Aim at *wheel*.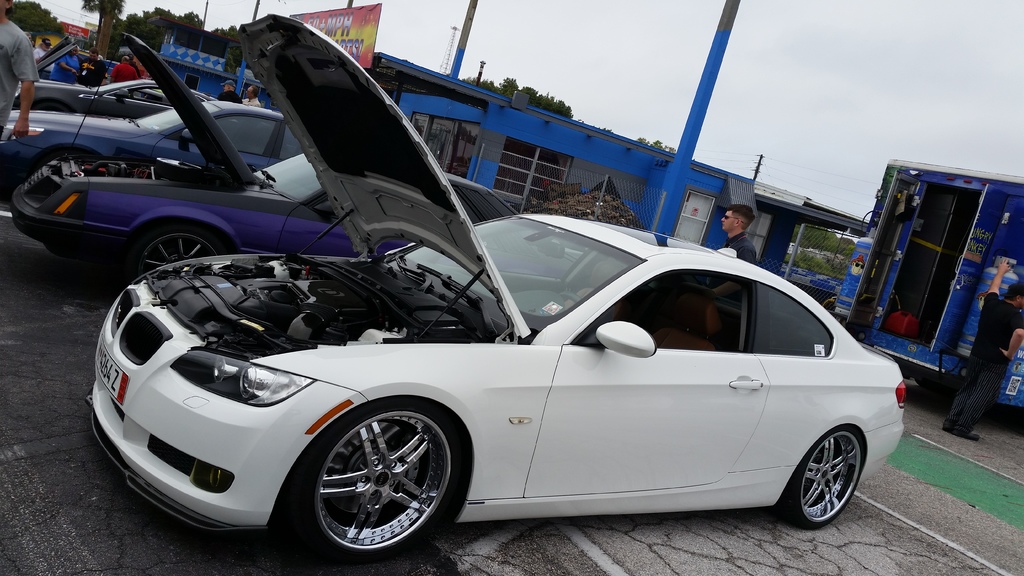
Aimed at <region>129, 227, 223, 277</region>.
